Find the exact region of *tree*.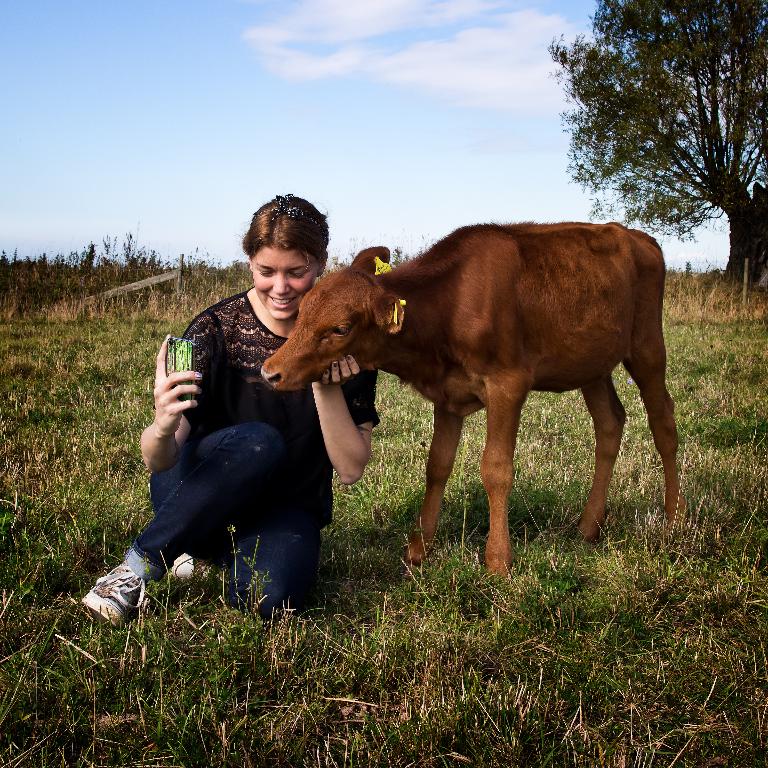
Exact region: detection(547, 0, 767, 289).
